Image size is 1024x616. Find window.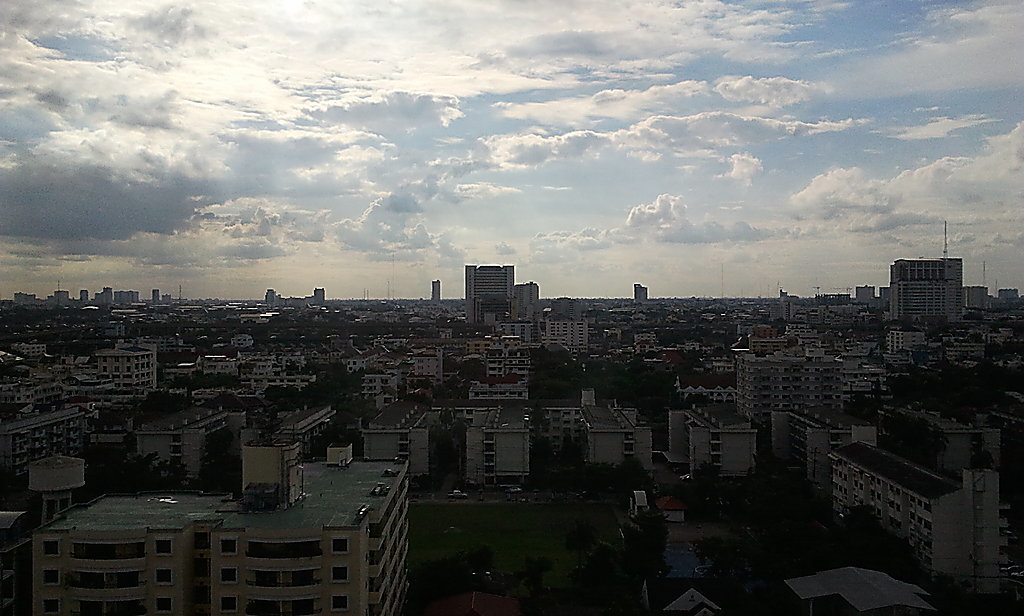
bbox=[160, 600, 171, 613].
